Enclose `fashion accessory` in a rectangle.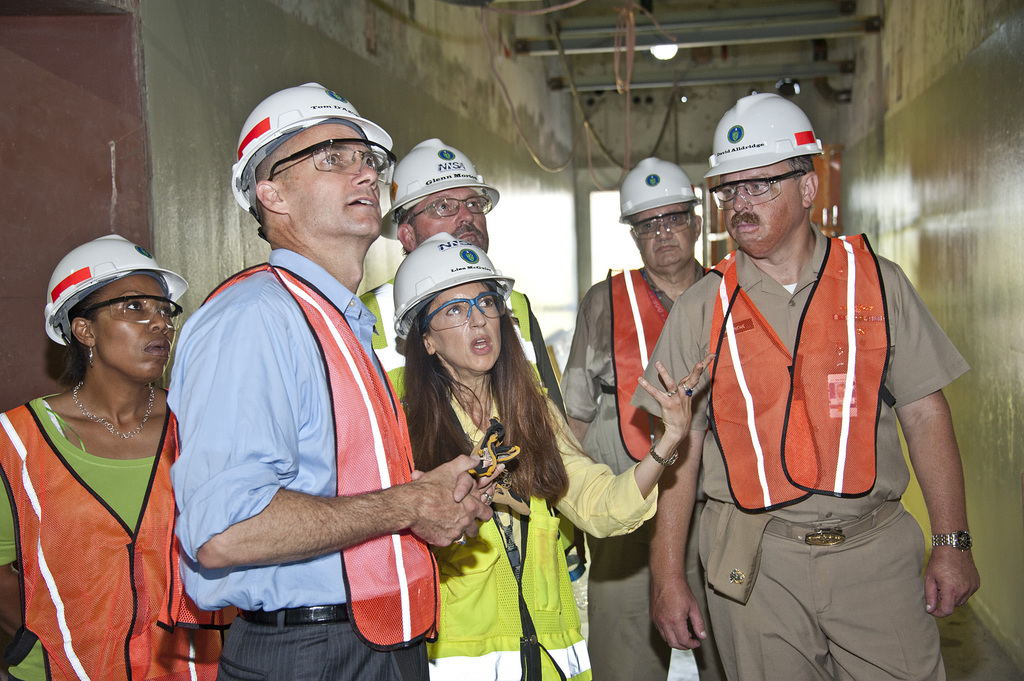
{"x1": 86, "y1": 344, "x2": 97, "y2": 368}.
